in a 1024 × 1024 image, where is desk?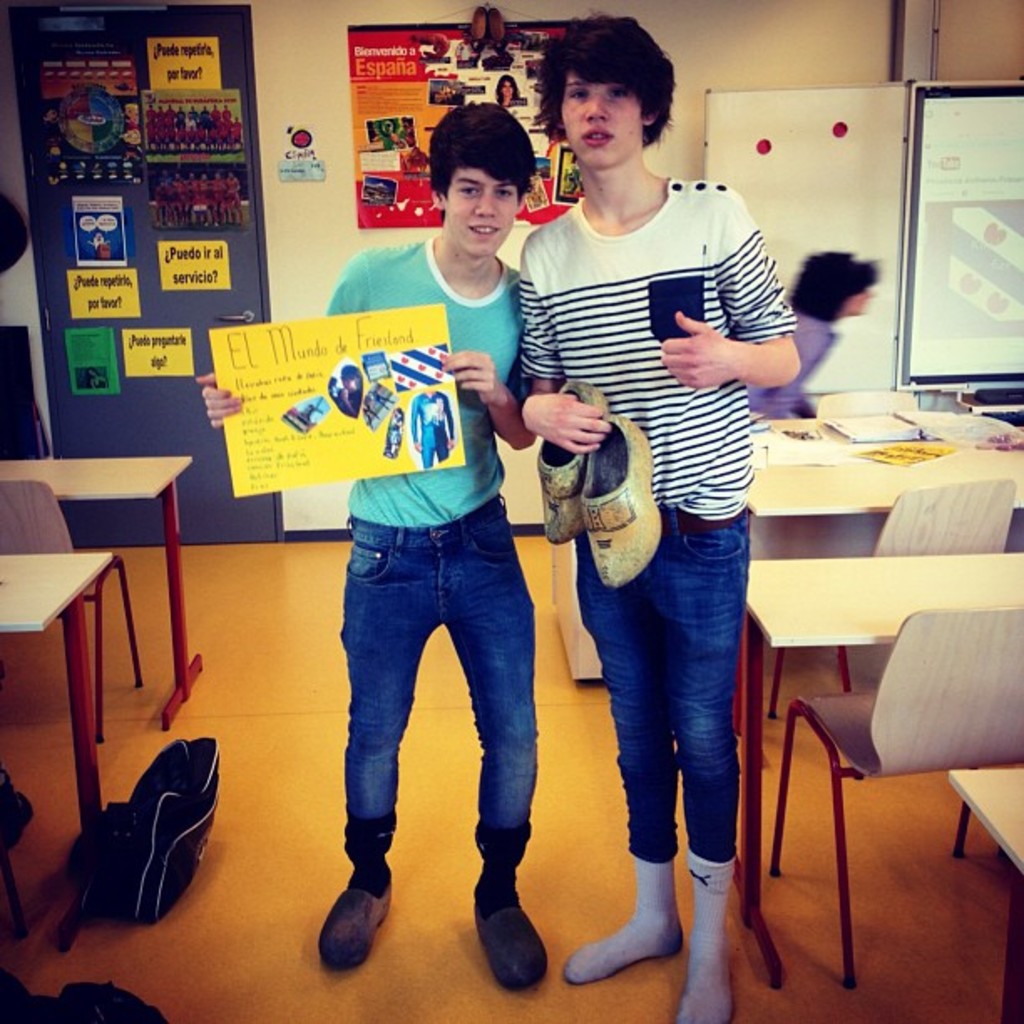
BBox(0, 549, 119, 838).
